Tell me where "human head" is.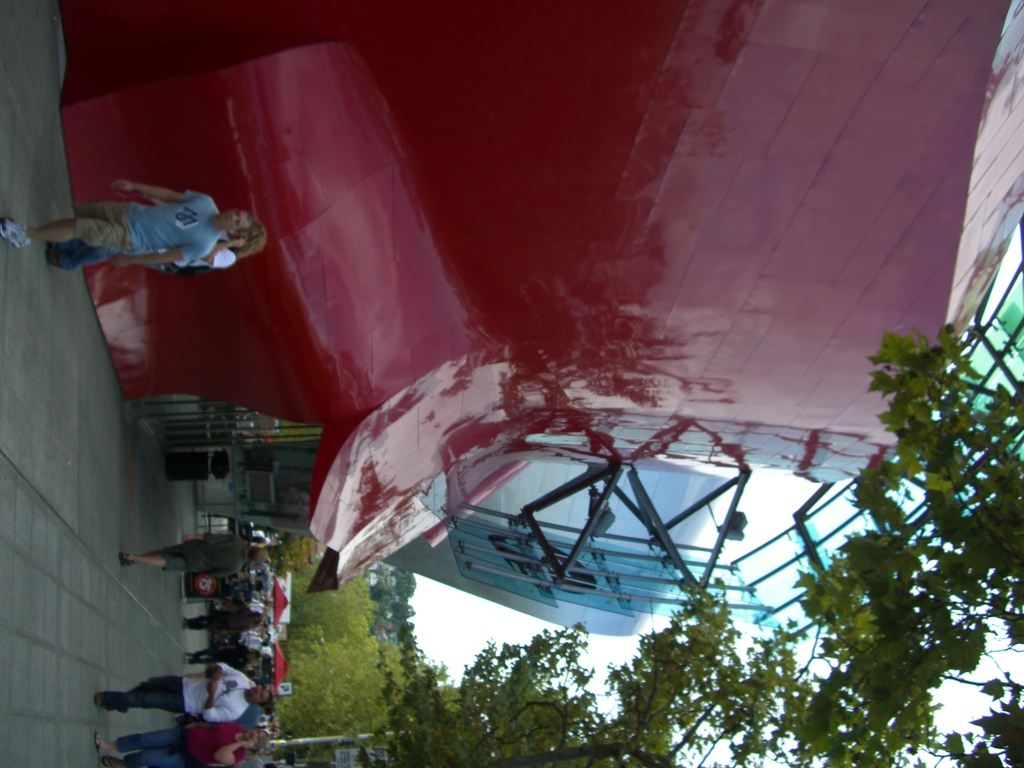
"human head" is at left=245, top=545, right=269, bottom=565.
